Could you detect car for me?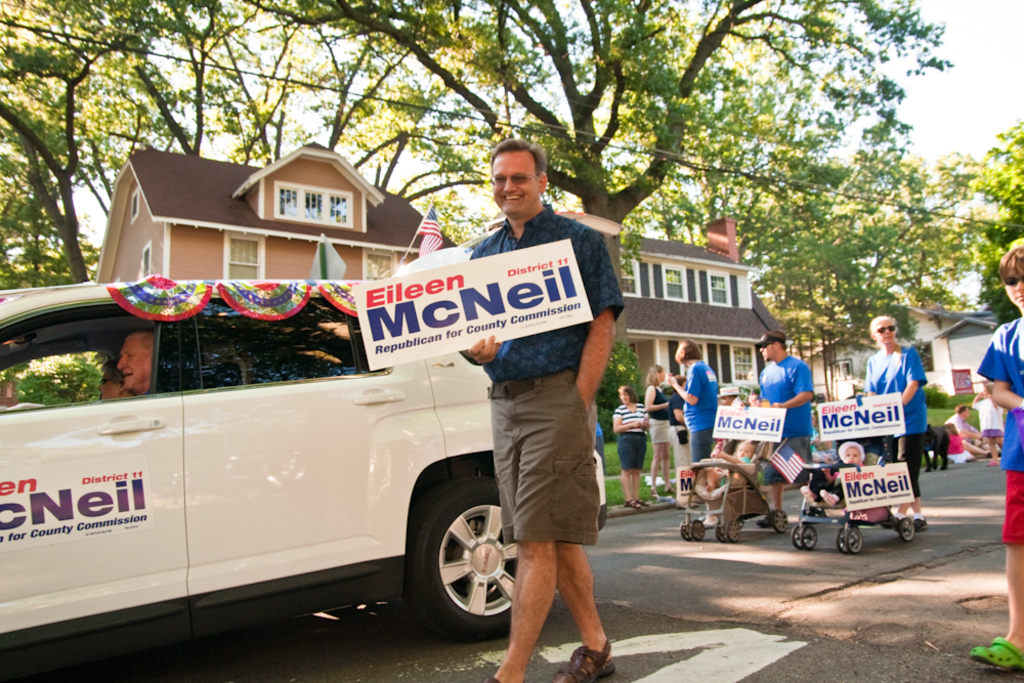
Detection result: BBox(0, 275, 636, 675).
